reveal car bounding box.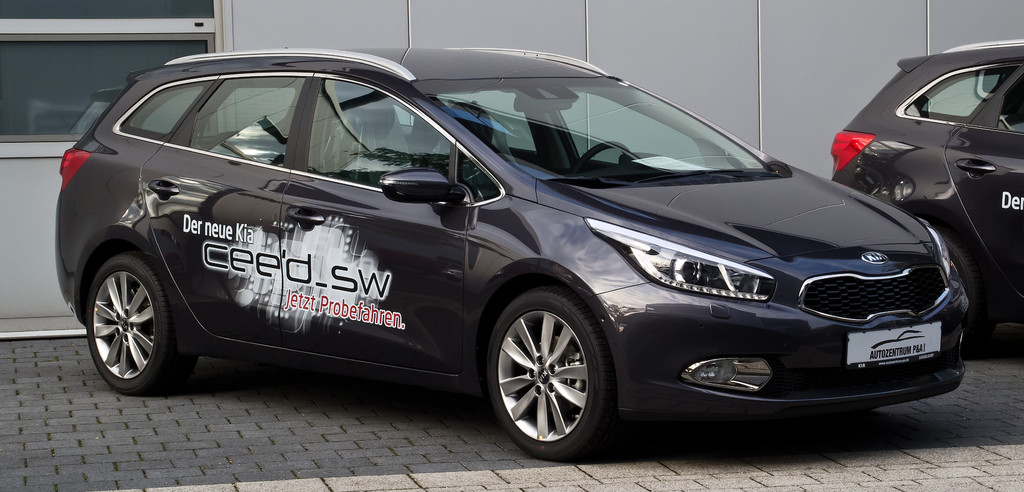
Revealed: (43,48,954,452).
